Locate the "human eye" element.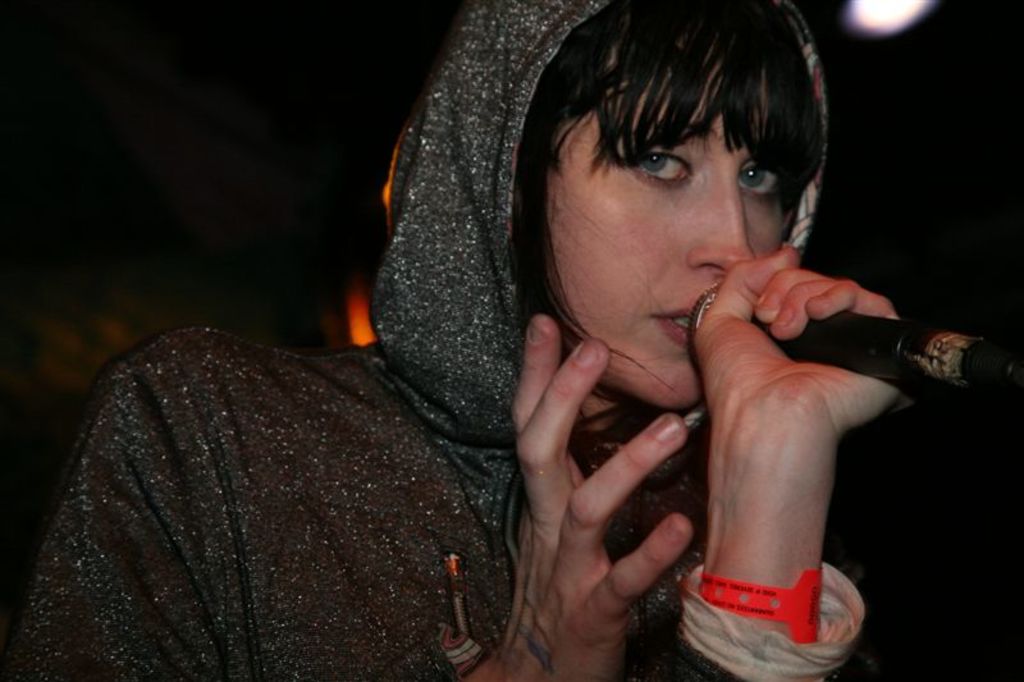
Element bbox: <region>625, 147, 694, 193</region>.
